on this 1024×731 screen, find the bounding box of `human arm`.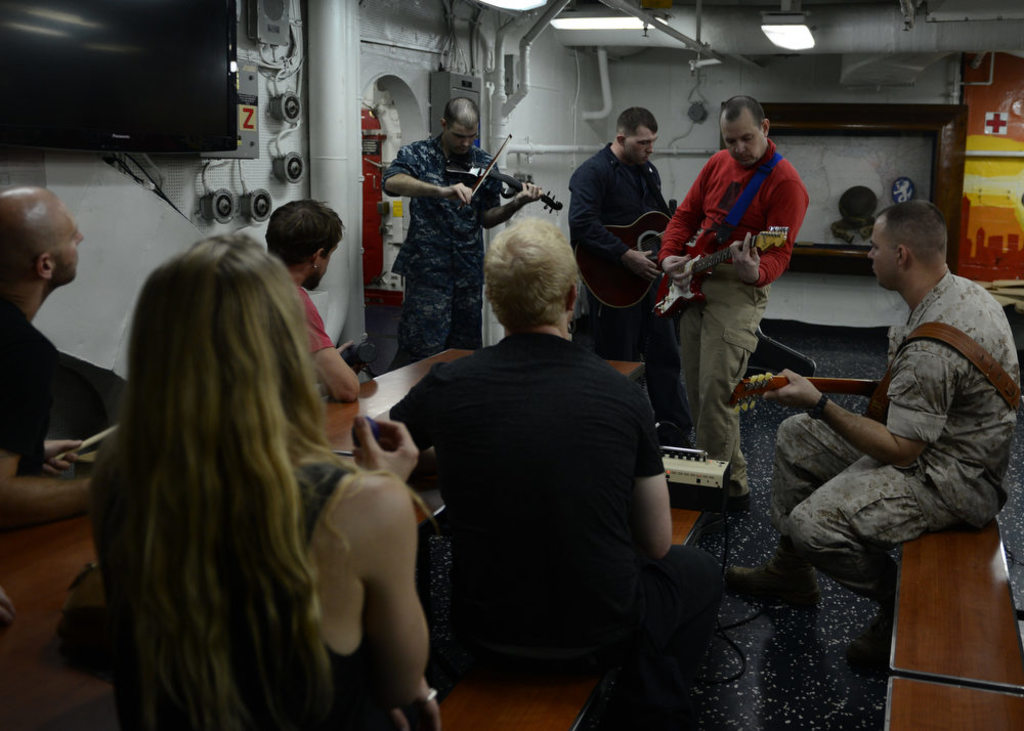
Bounding box: 293:437:427:712.
